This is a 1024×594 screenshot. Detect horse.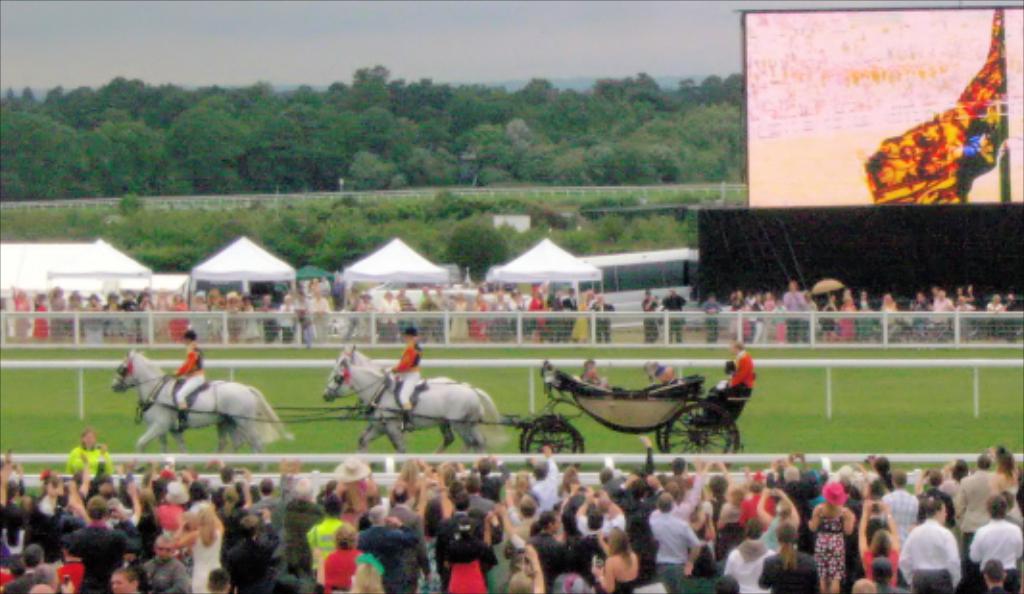
<region>327, 358, 505, 469</region>.
